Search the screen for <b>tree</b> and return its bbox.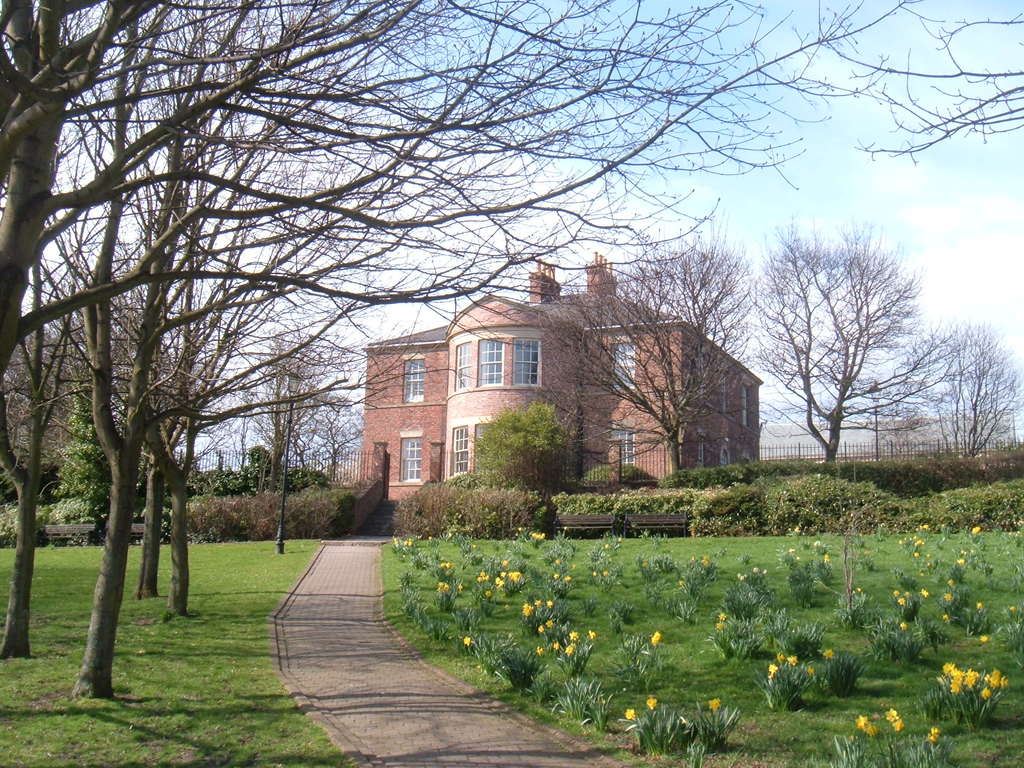
Found: l=0, t=0, r=511, b=509.
